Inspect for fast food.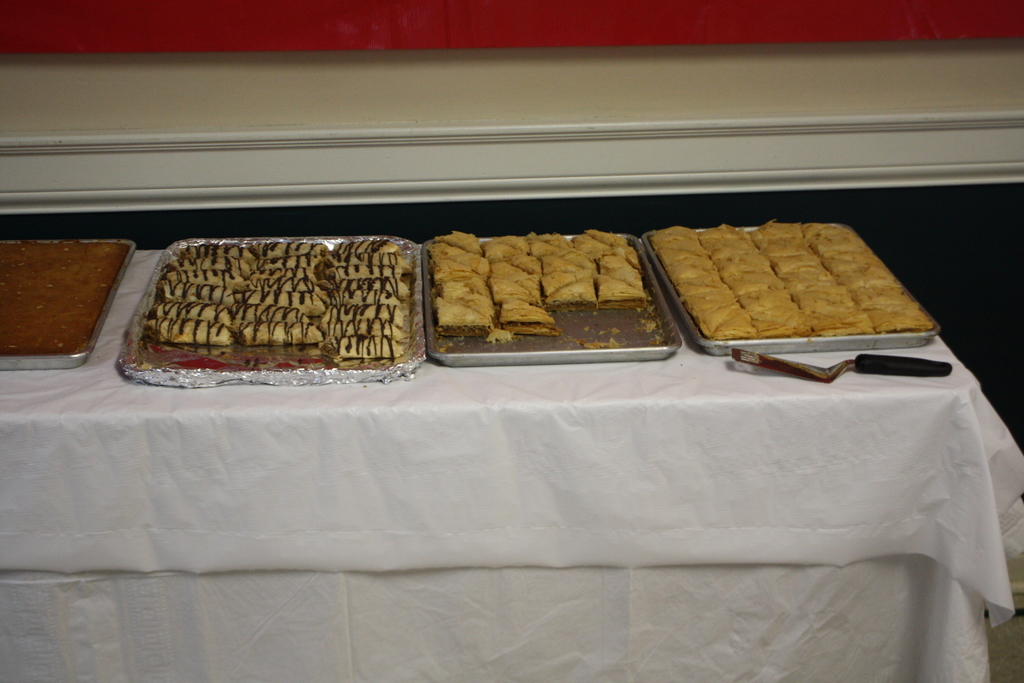
Inspection: bbox(681, 277, 723, 300).
